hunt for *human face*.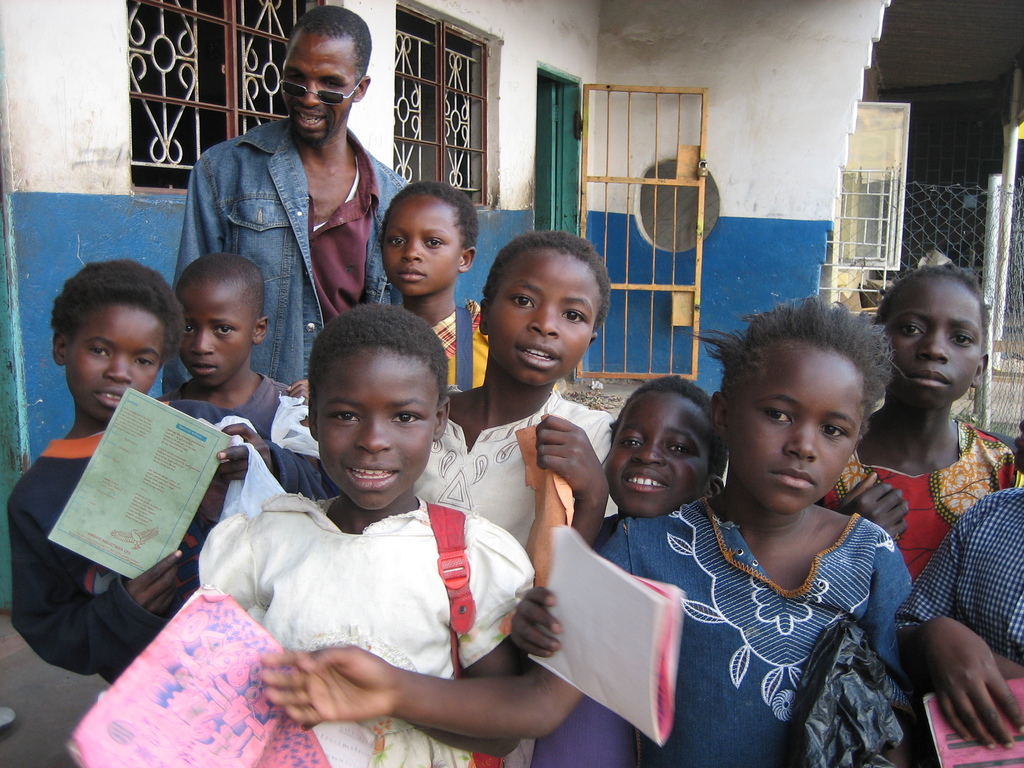
Hunted down at {"x1": 886, "y1": 278, "x2": 984, "y2": 410}.
